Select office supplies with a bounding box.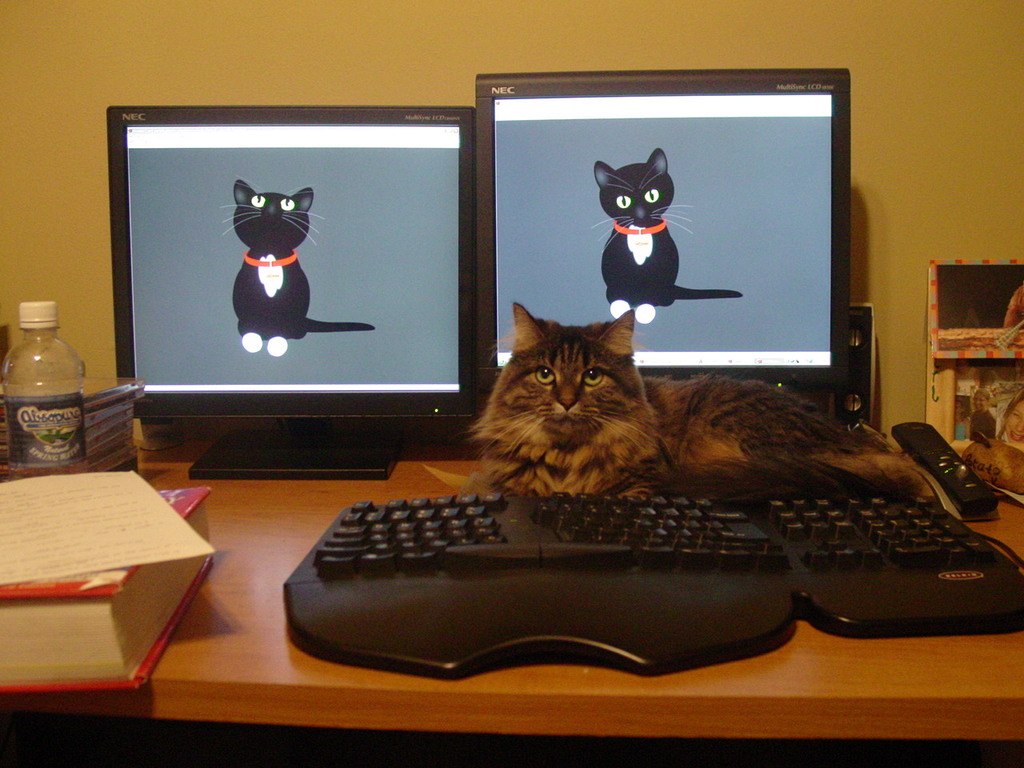
x1=0, y1=466, x2=214, y2=582.
